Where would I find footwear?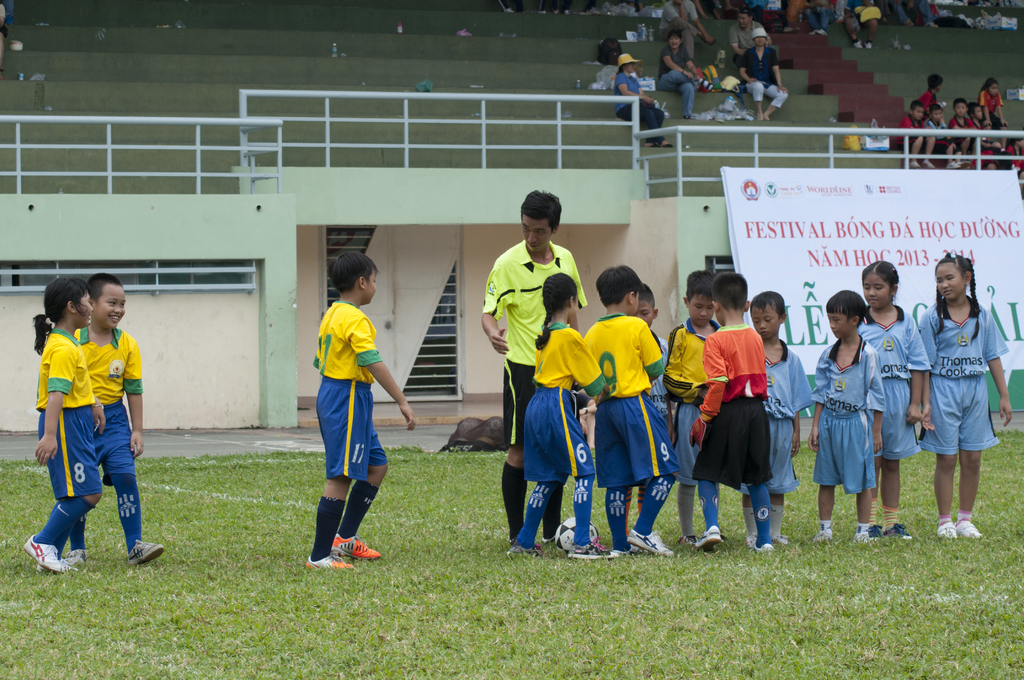
At detection(303, 551, 355, 572).
